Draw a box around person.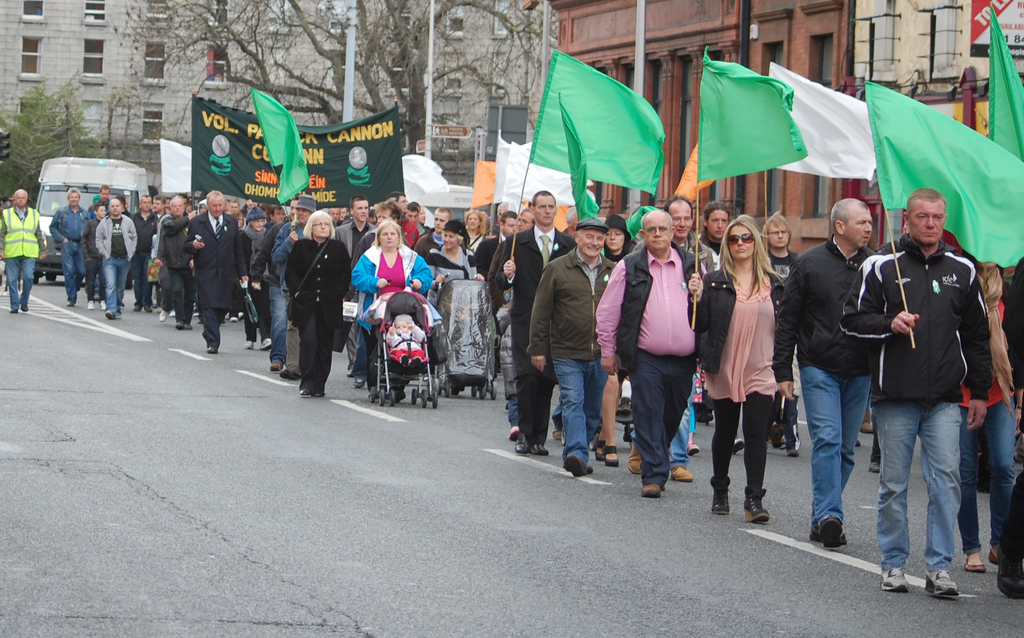
crop(837, 188, 988, 600).
